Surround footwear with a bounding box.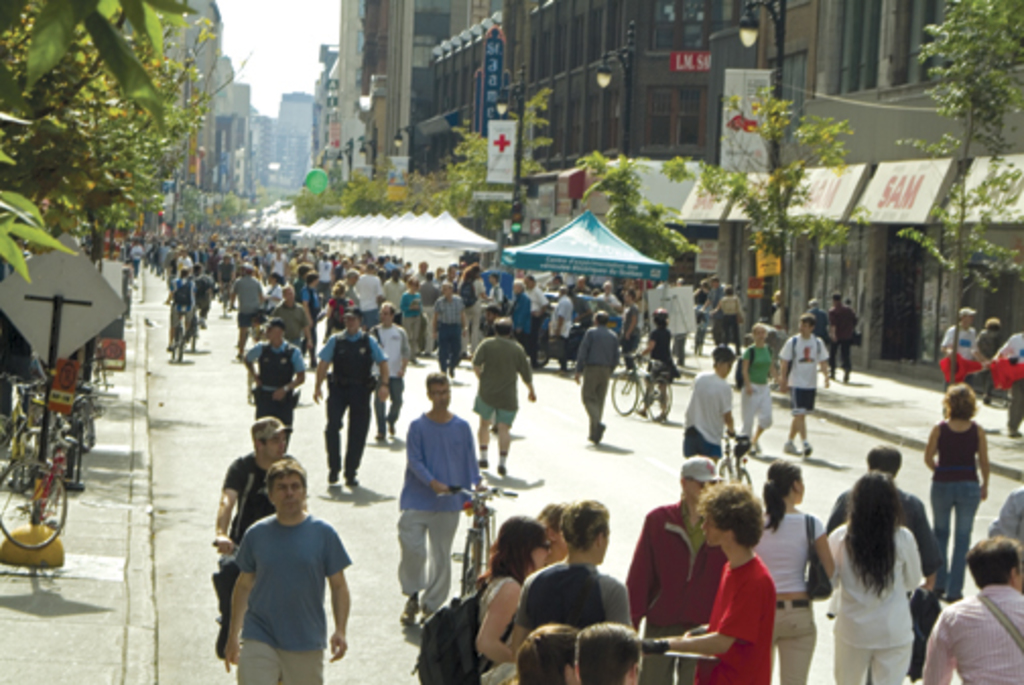
x1=163 y1=344 x2=173 y2=356.
